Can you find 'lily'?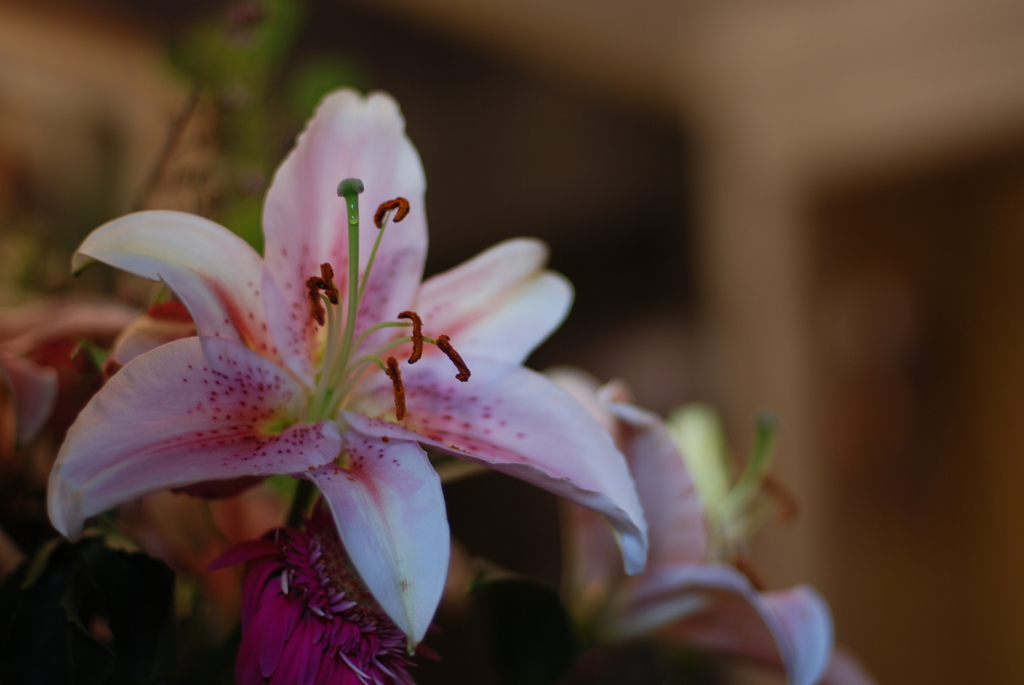
Yes, bounding box: x1=559, y1=362, x2=835, y2=684.
